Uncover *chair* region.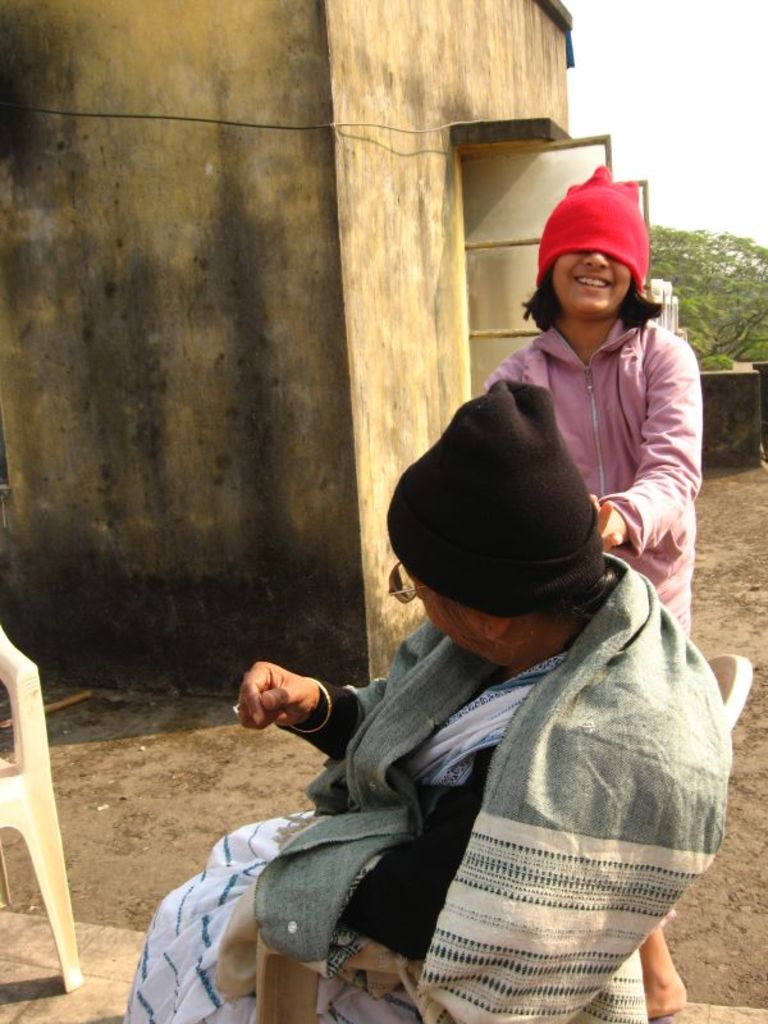
Uncovered: 253,654,753,1023.
